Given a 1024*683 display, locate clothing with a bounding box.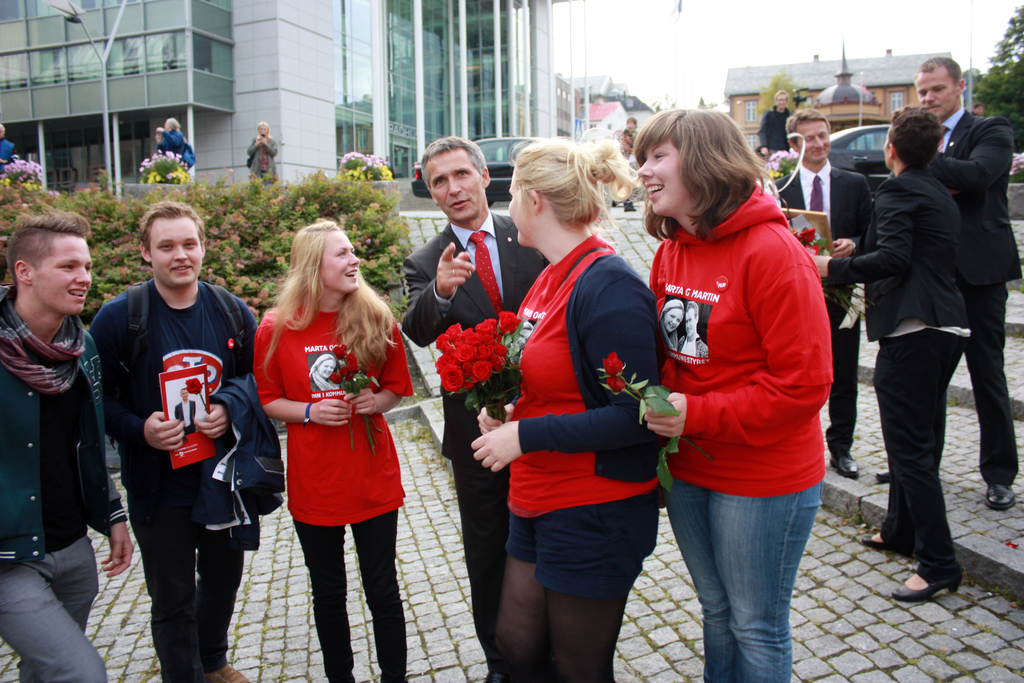
Located: [left=0, top=286, right=129, bottom=682].
